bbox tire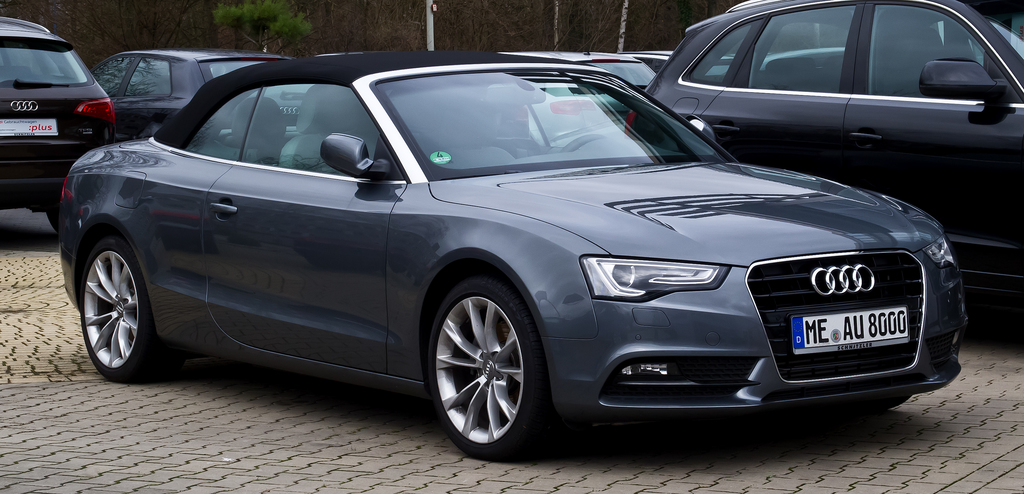
(x1=421, y1=279, x2=552, y2=456)
